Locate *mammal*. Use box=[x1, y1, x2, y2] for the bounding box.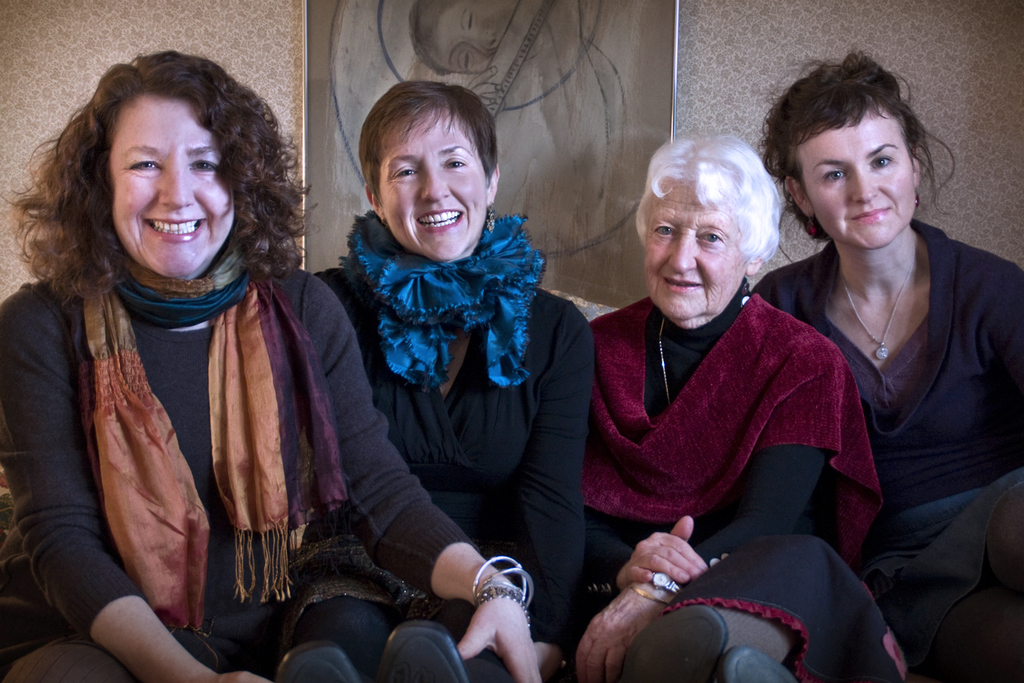
box=[16, 71, 426, 681].
